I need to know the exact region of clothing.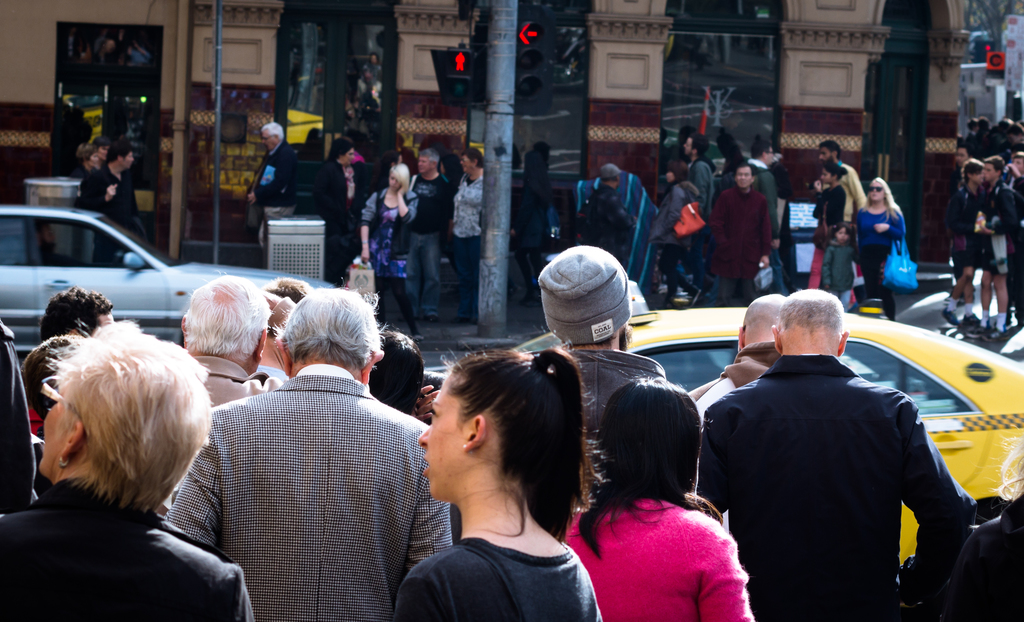
Region: 756 135 792 290.
